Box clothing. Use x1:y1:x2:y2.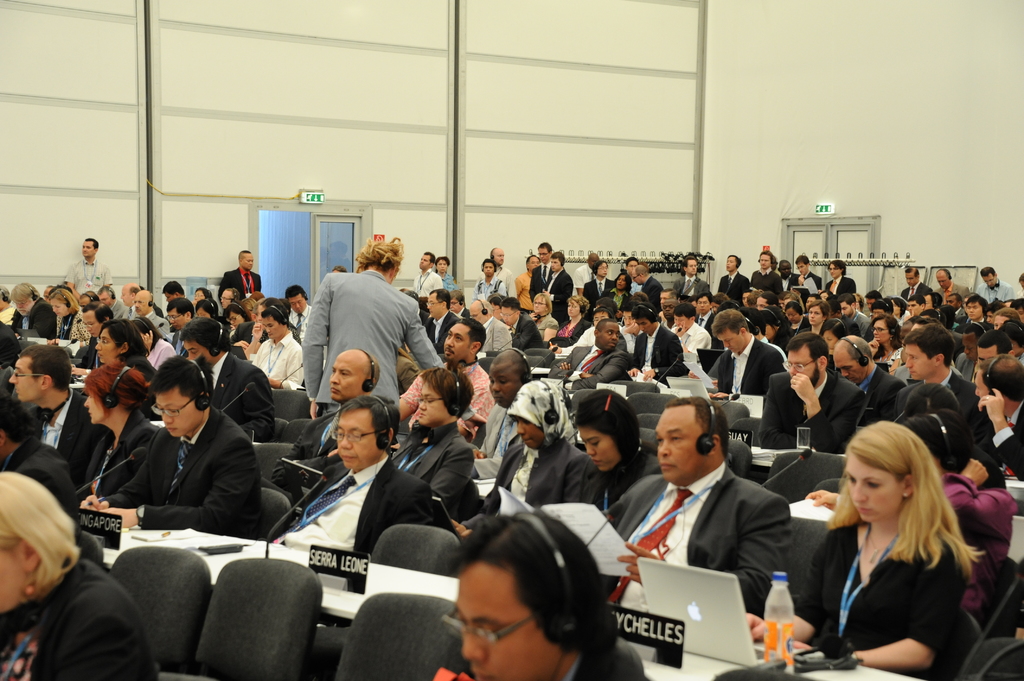
93:399:265:532.
